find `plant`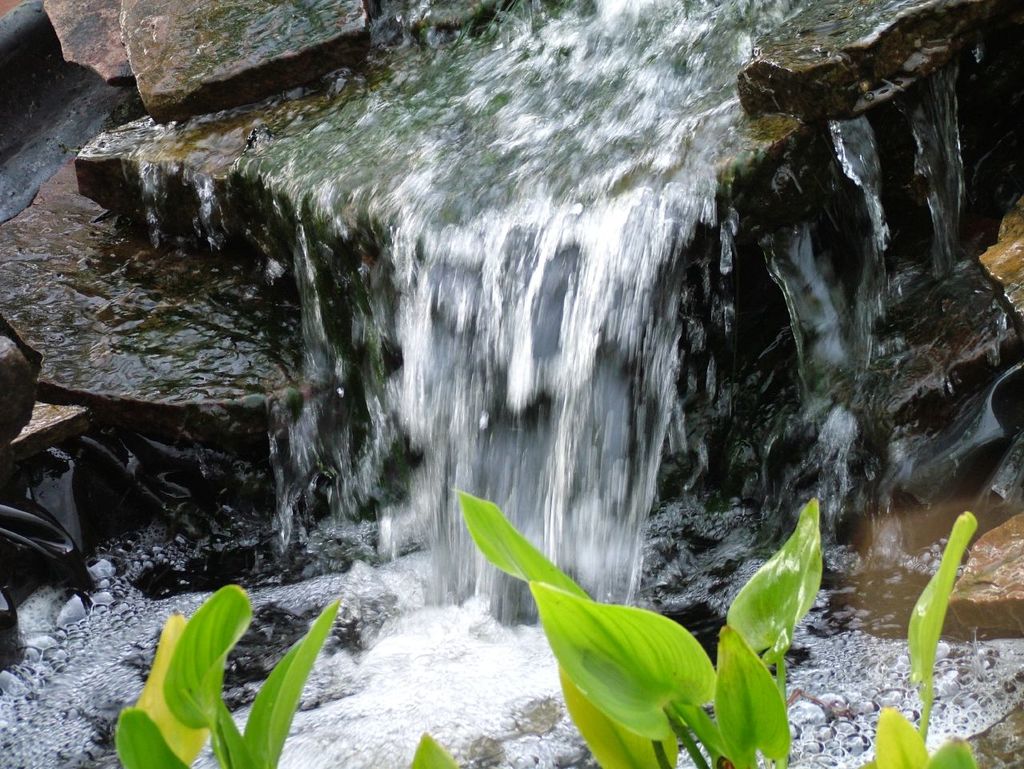
[x1=409, y1=486, x2=978, y2=768]
